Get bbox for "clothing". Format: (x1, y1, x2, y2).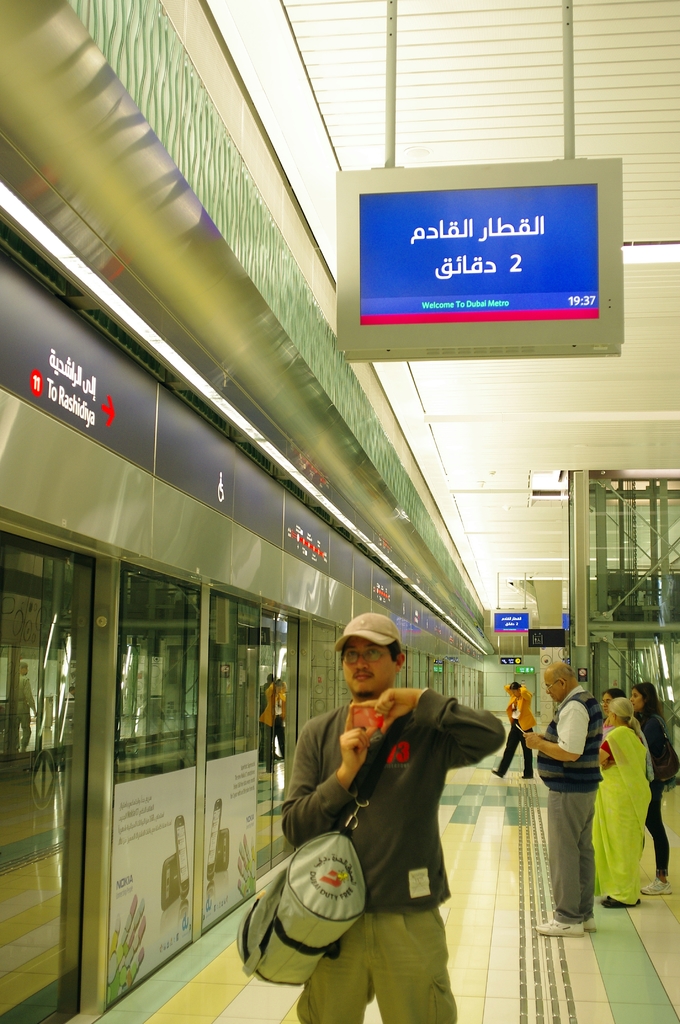
(536, 687, 604, 922).
